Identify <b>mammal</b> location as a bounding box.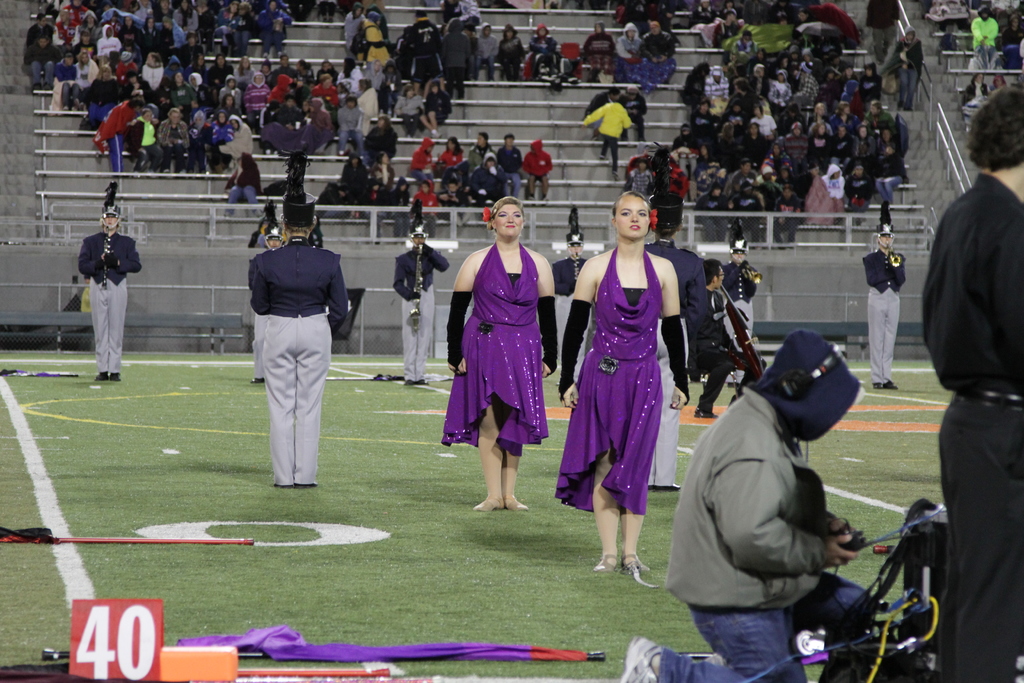
box=[244, 67, 268, 107].
